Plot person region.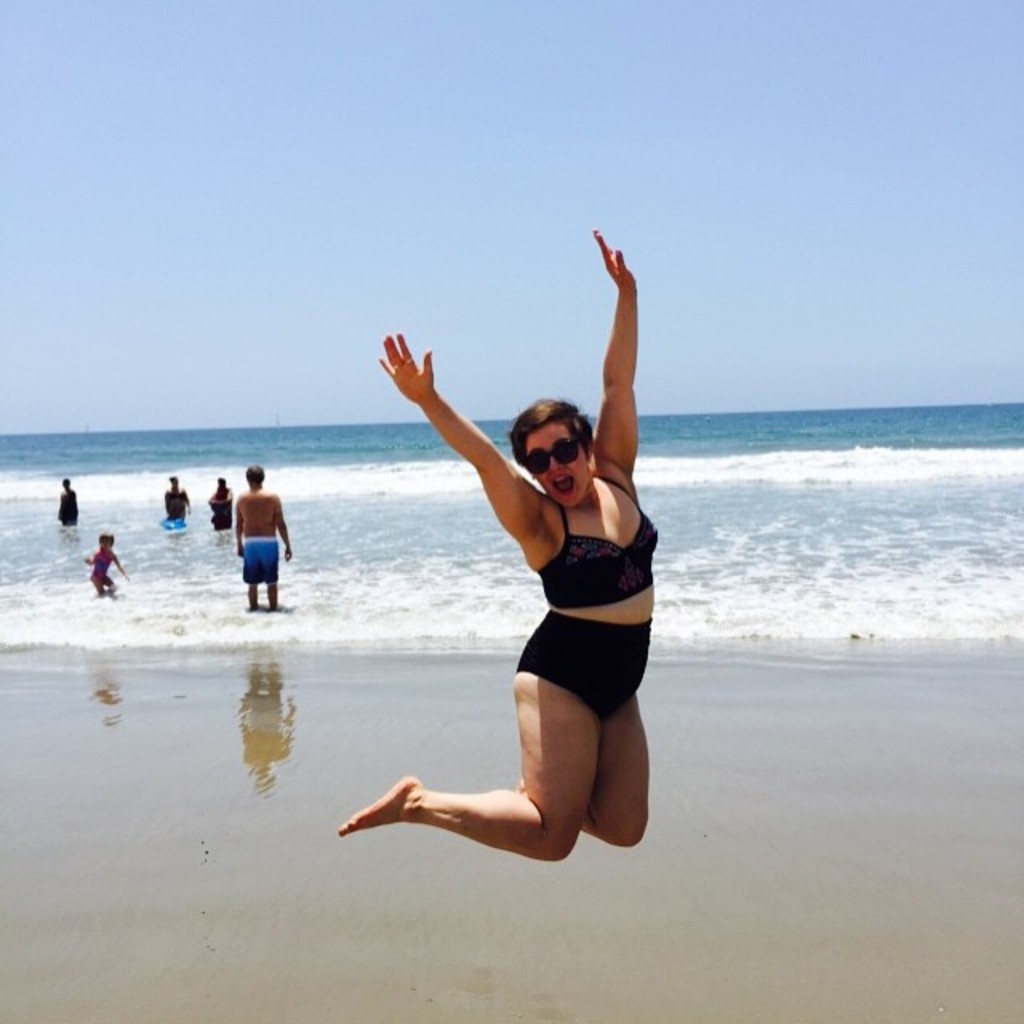
Plotted at <region>54, 482, 75, 525</region>.
